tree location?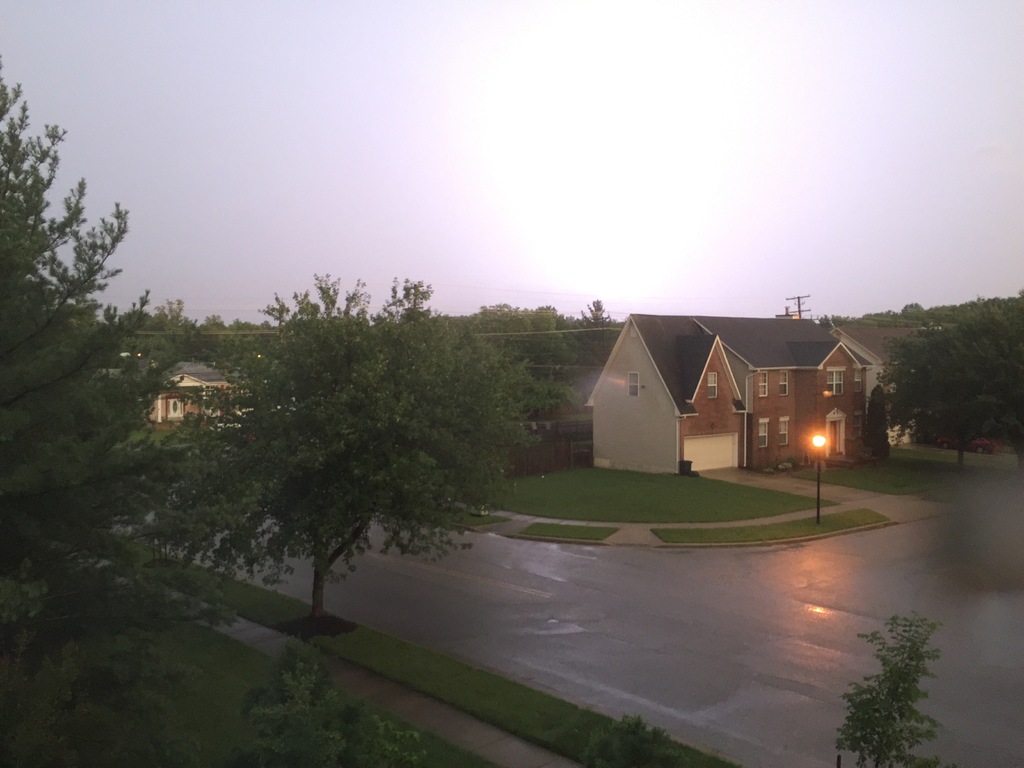
883 296 1023 478
